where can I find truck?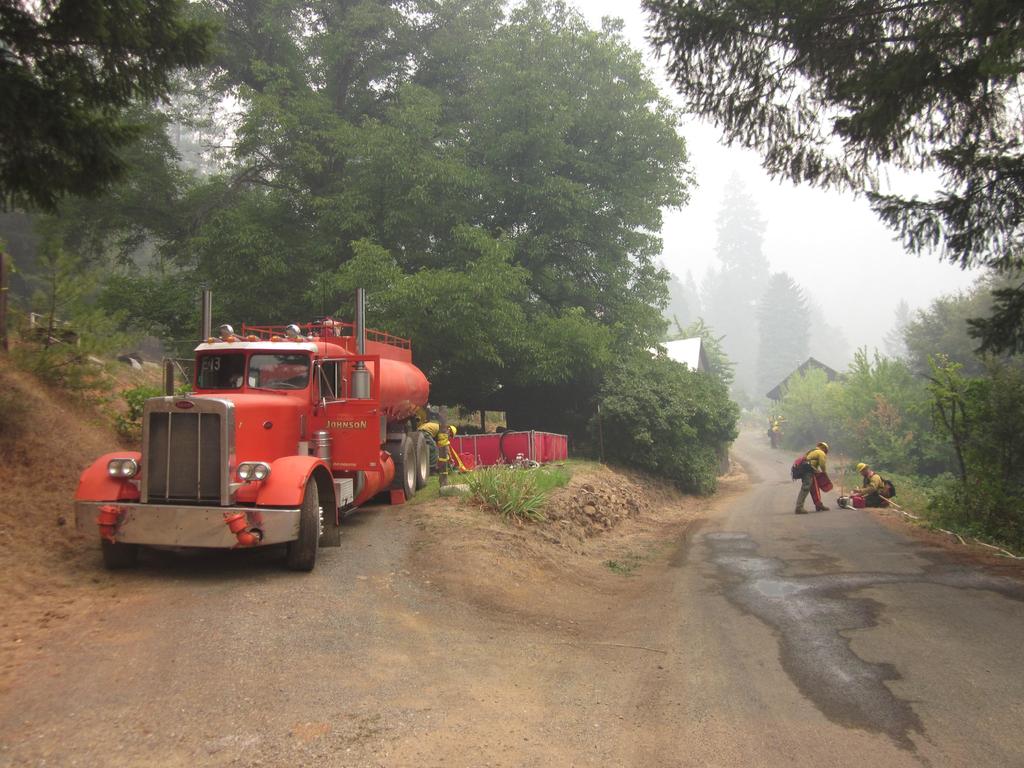
You can find it at pyautogui.locateOnScreen(77, 316, 415, 578).
